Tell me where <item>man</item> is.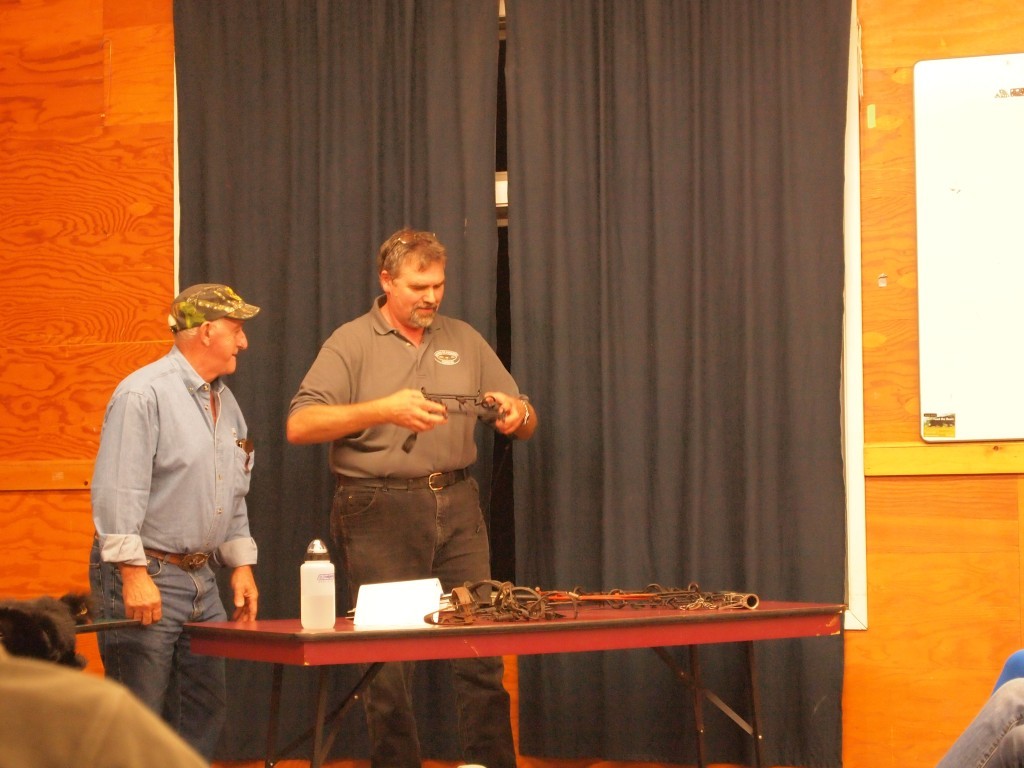
<item>man</item> is at [293, 226, 536, 767].
